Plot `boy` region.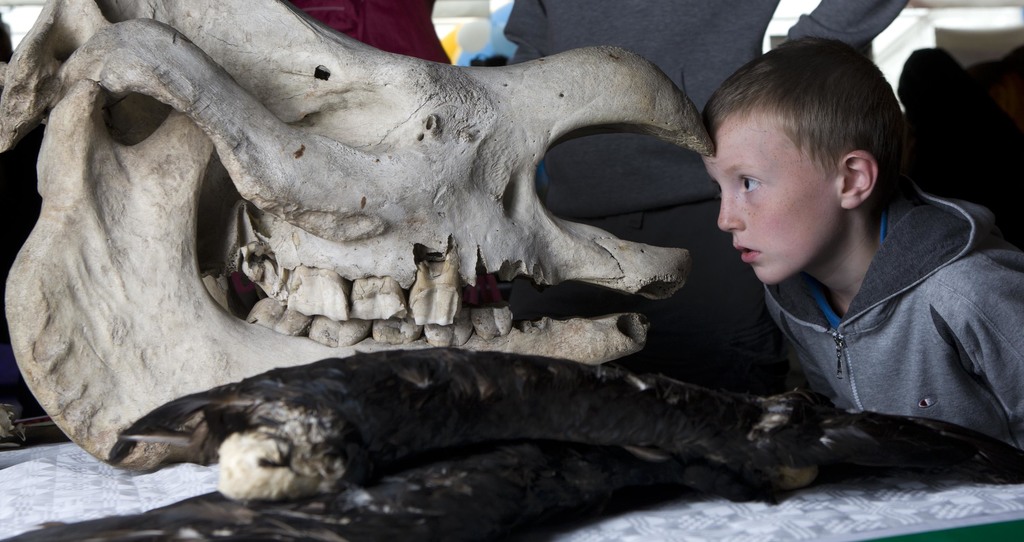
Plotted at 666 33 1009 463.
